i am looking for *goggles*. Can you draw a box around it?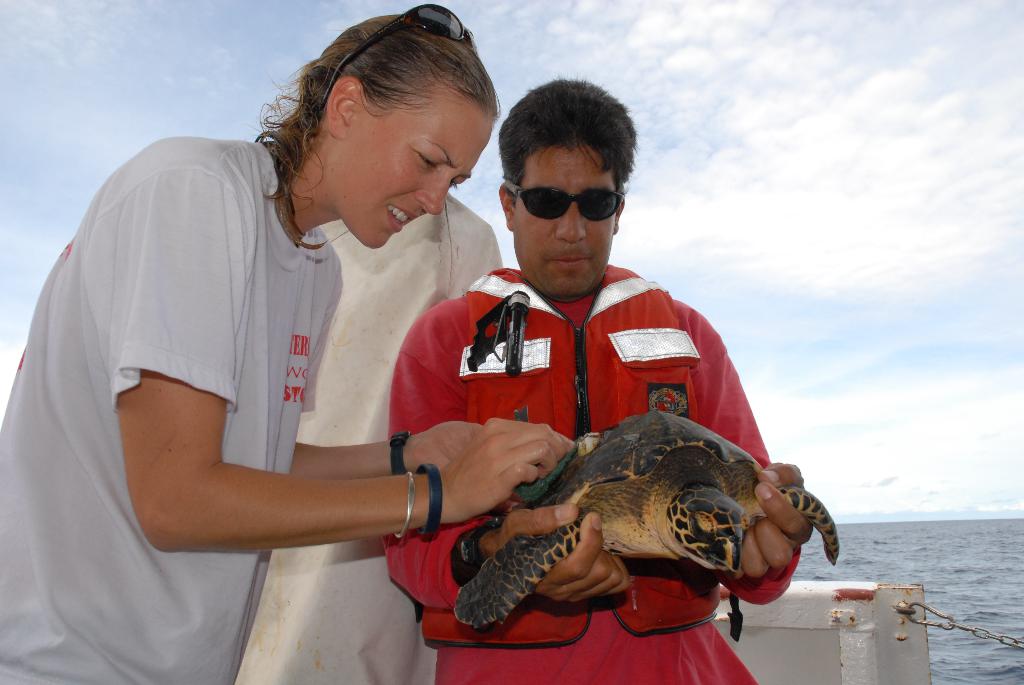
Sure, the bounding box is Rect(319, 0, 466, 112).
